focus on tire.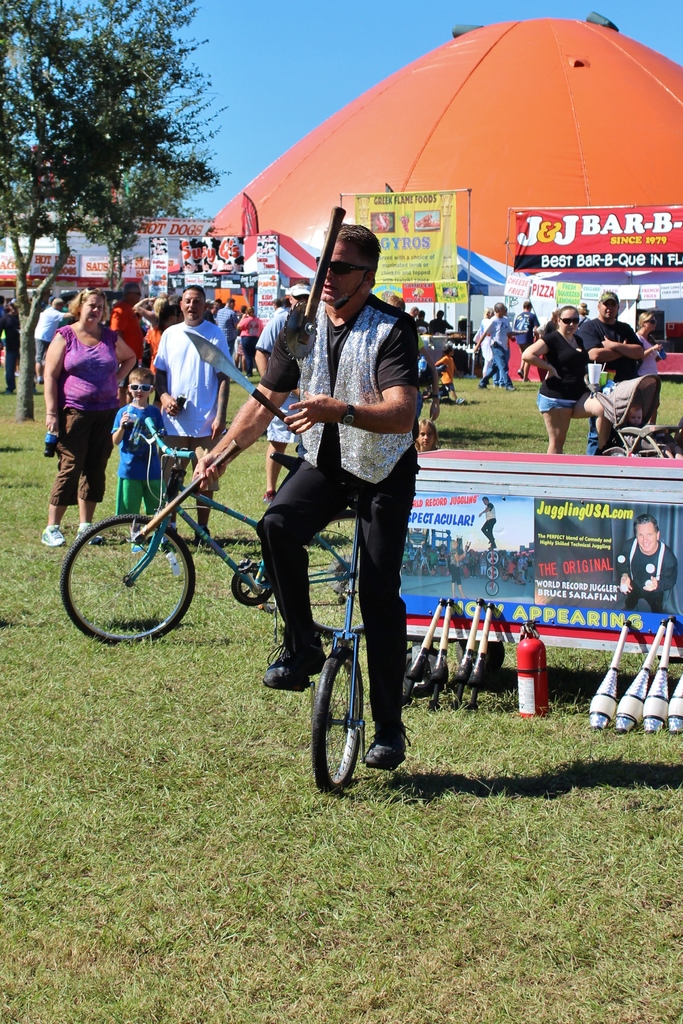
Focused at (614, 430, 666, 467).
